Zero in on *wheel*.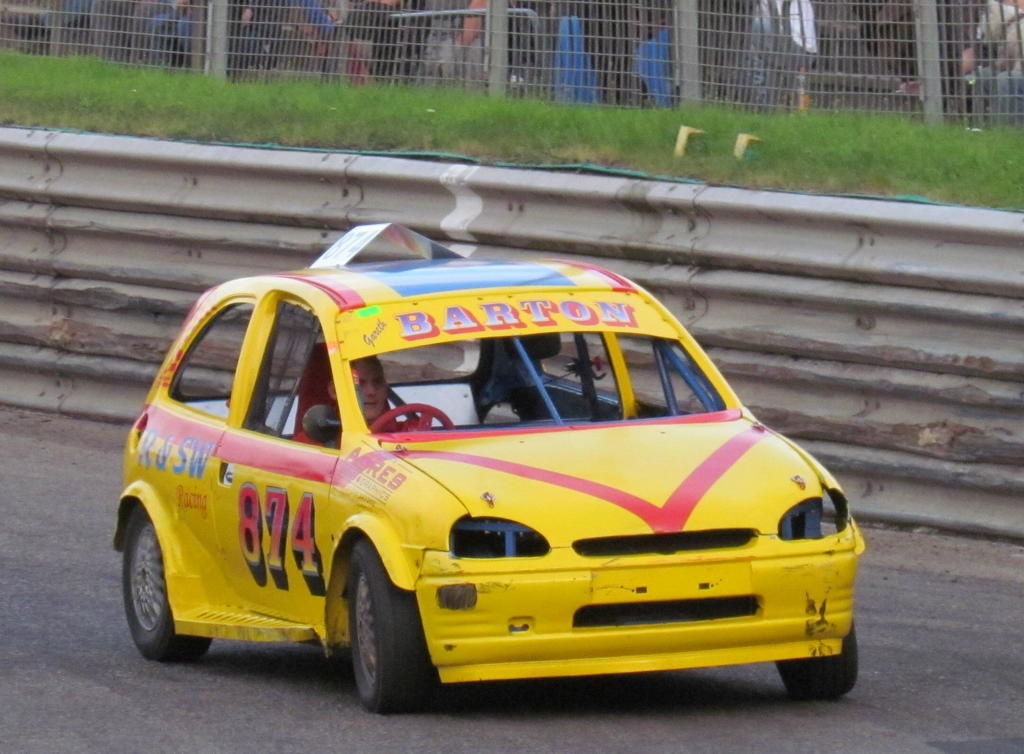
Zeroed in: bbox(330, 575, 420, 709).
